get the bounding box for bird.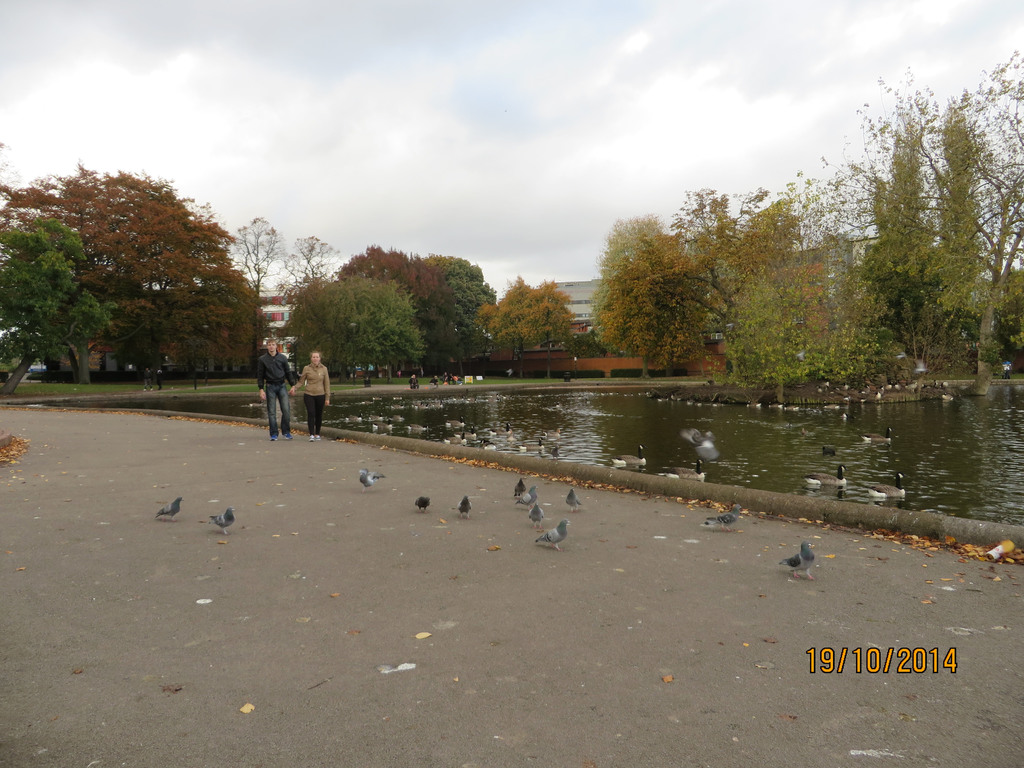
detection(513, 441, 528, 450).
